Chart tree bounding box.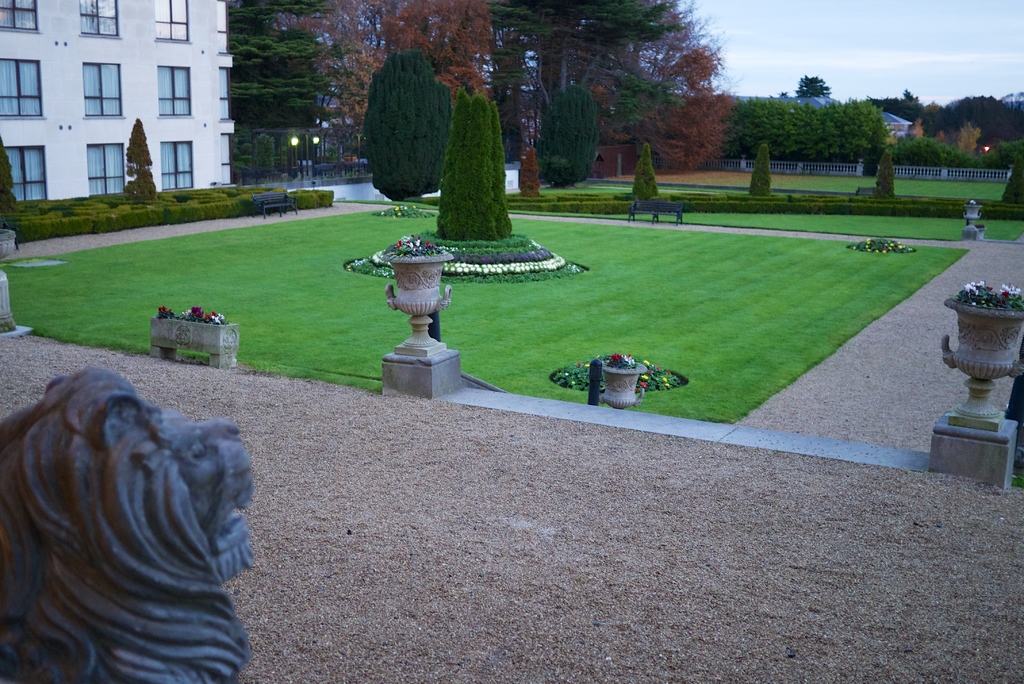
Charted: (x1=532, y1=85, x2=596, y2=192).
